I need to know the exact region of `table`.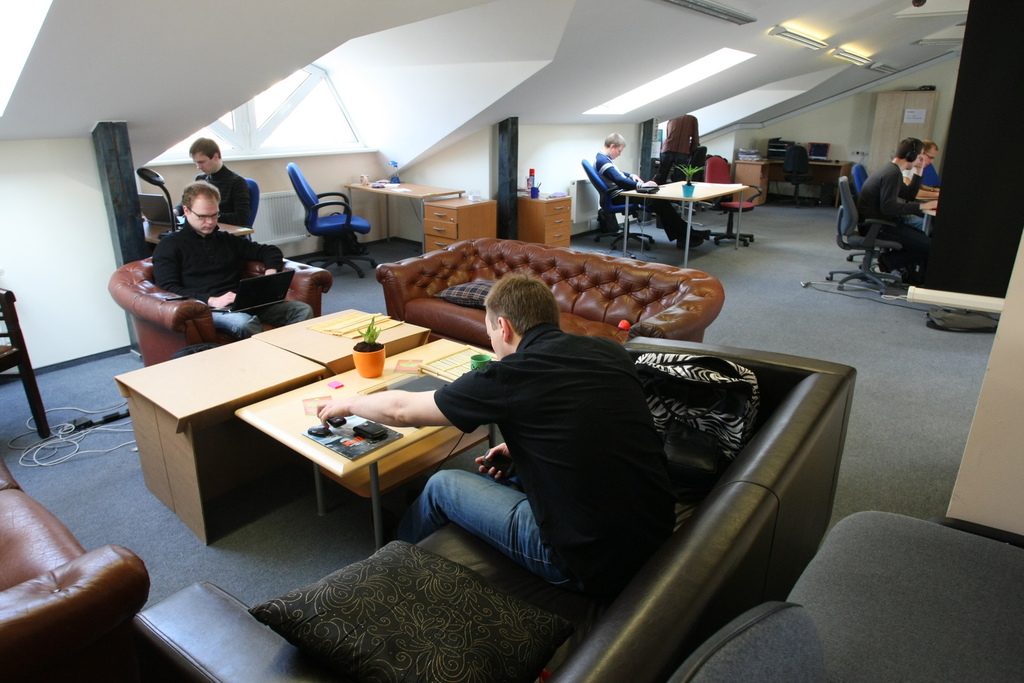
Region: region(128, 285, 518, 550).
